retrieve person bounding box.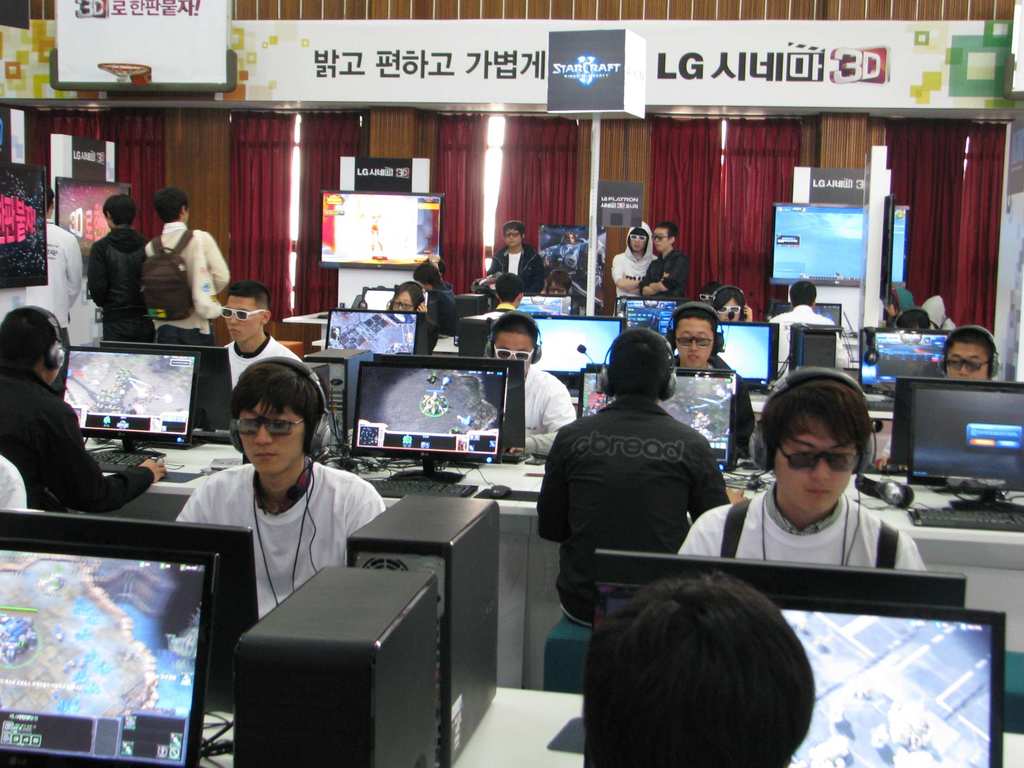
Bounding box: [680,371,931,573].
